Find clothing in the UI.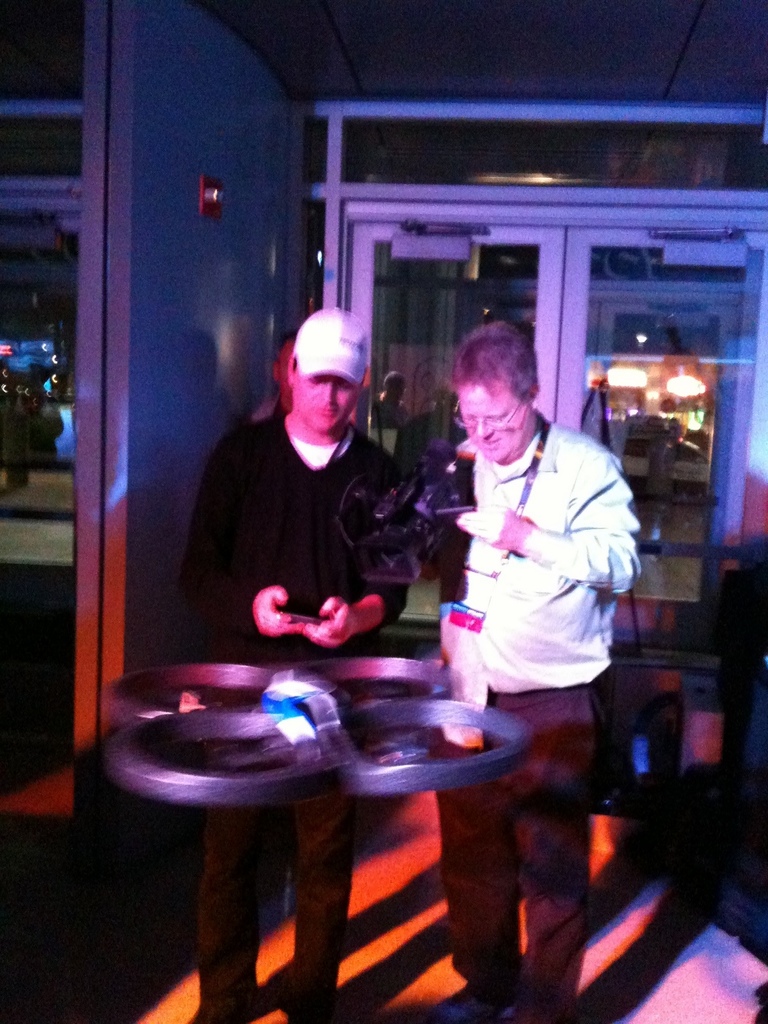
UI element at box=[163, 412, 405, 1023].
